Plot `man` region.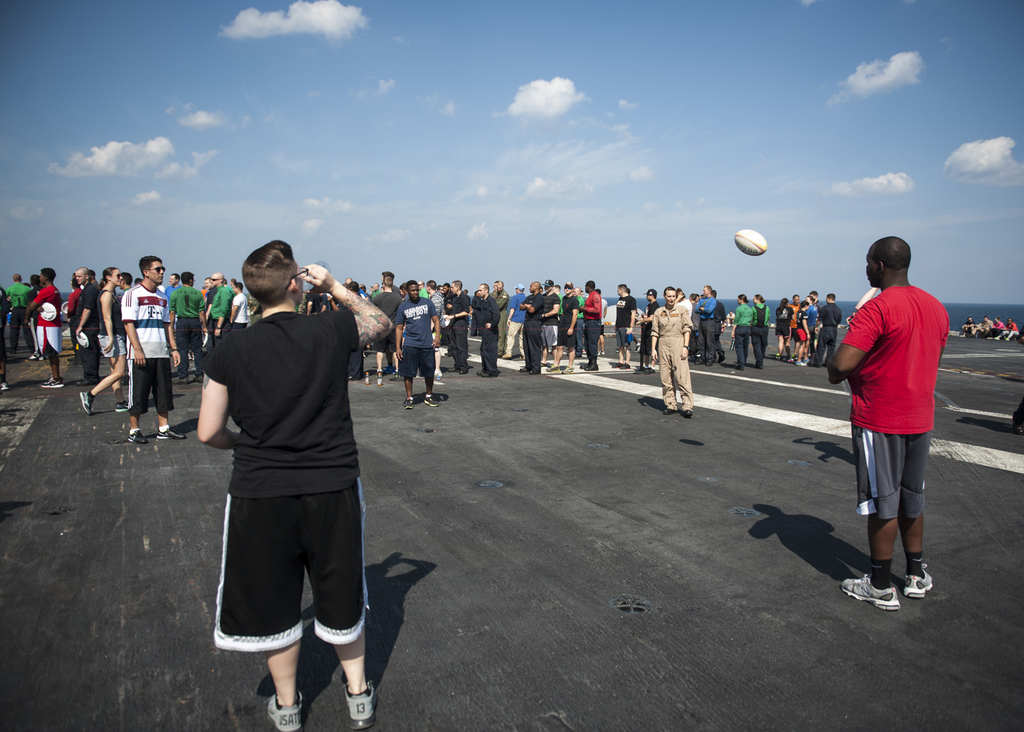
Plotted at 445, 279, 470, 378.
